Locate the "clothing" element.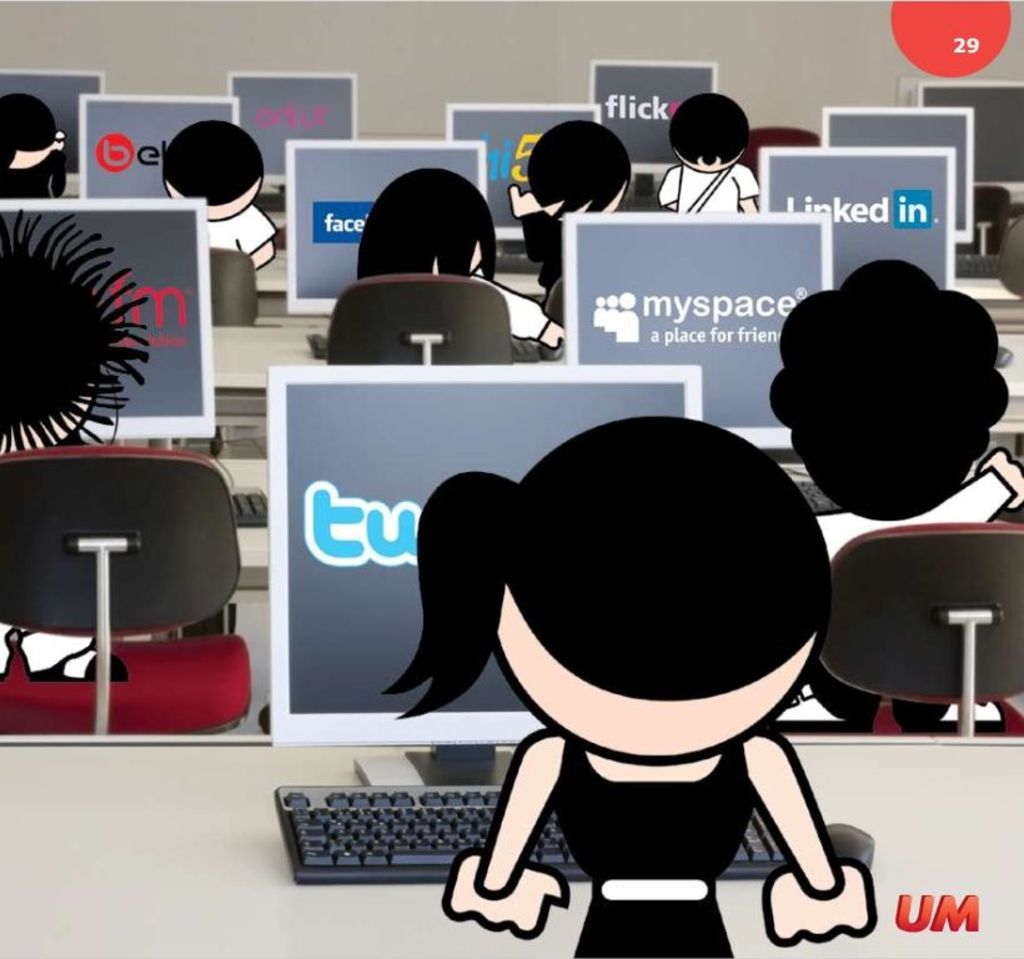
Element bbox: Rect(476, 270, 544, 337).
